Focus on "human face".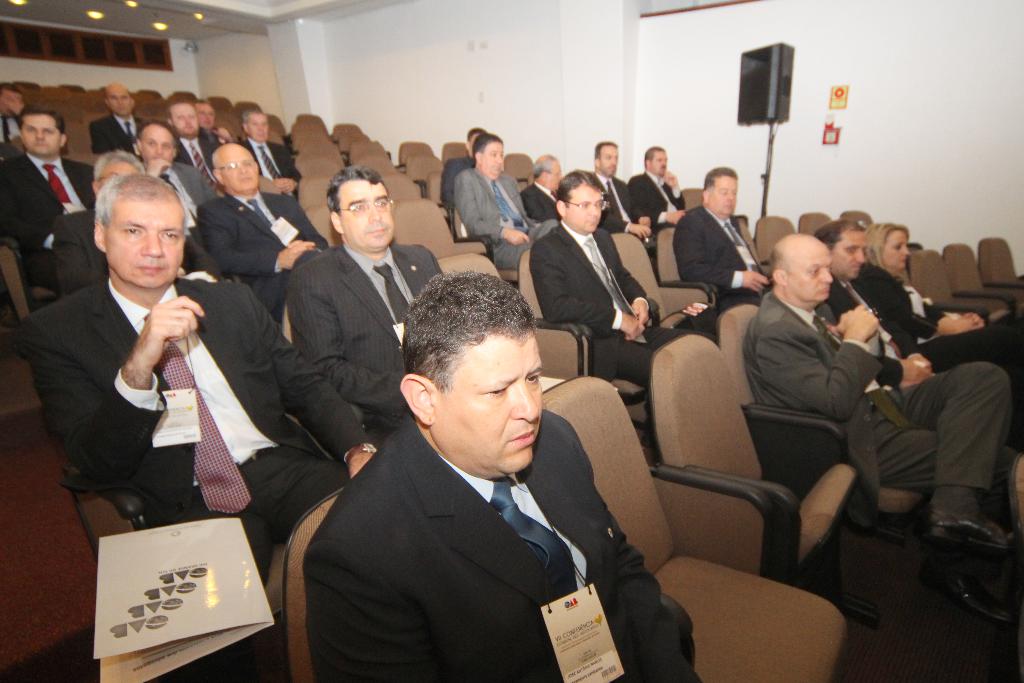
Focused at [108,88,135,114].
